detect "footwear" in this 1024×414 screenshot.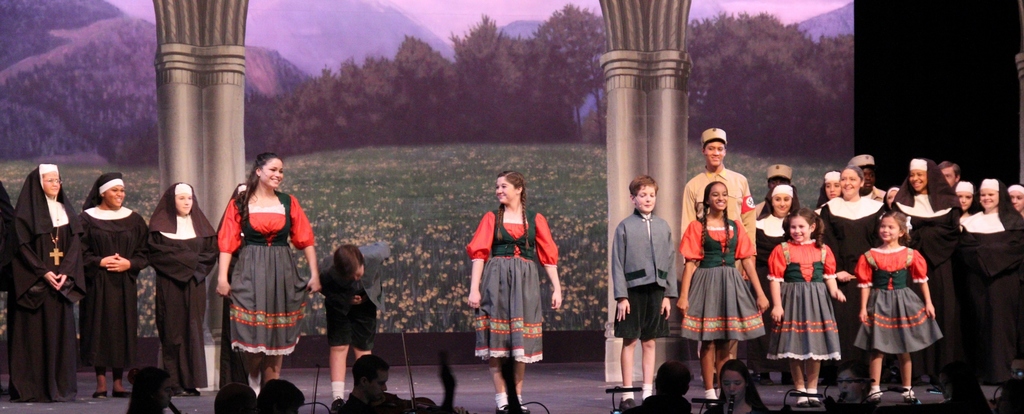
Detection: 94, 388, 108, 400.
